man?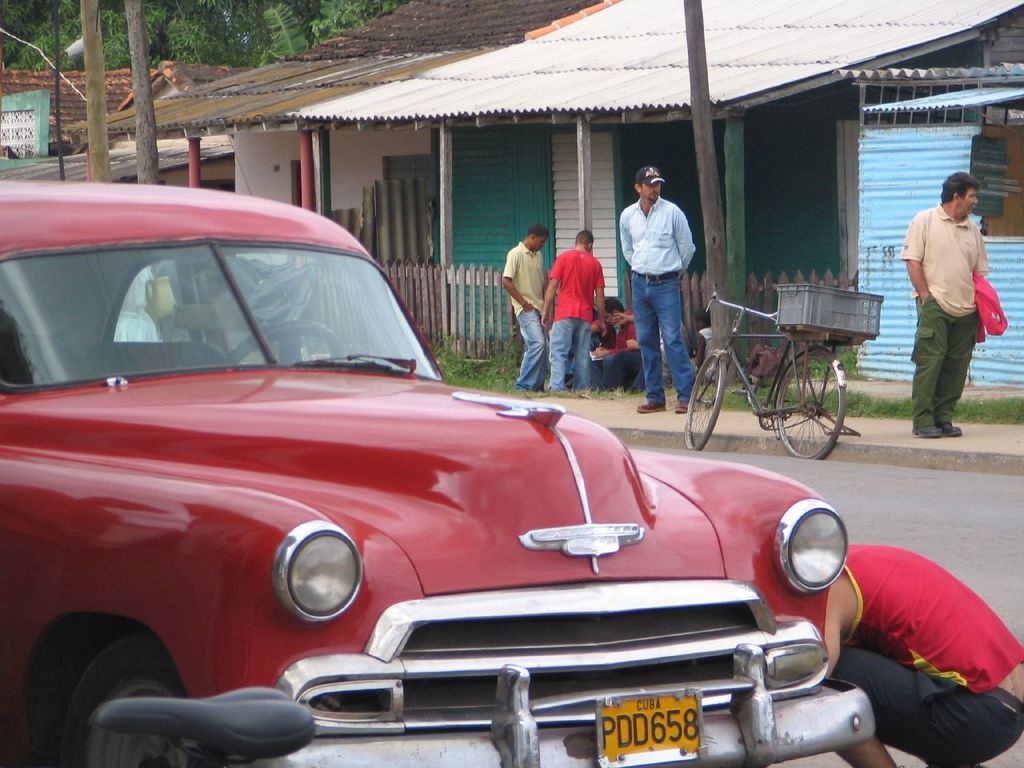
(620,176,704,413)
